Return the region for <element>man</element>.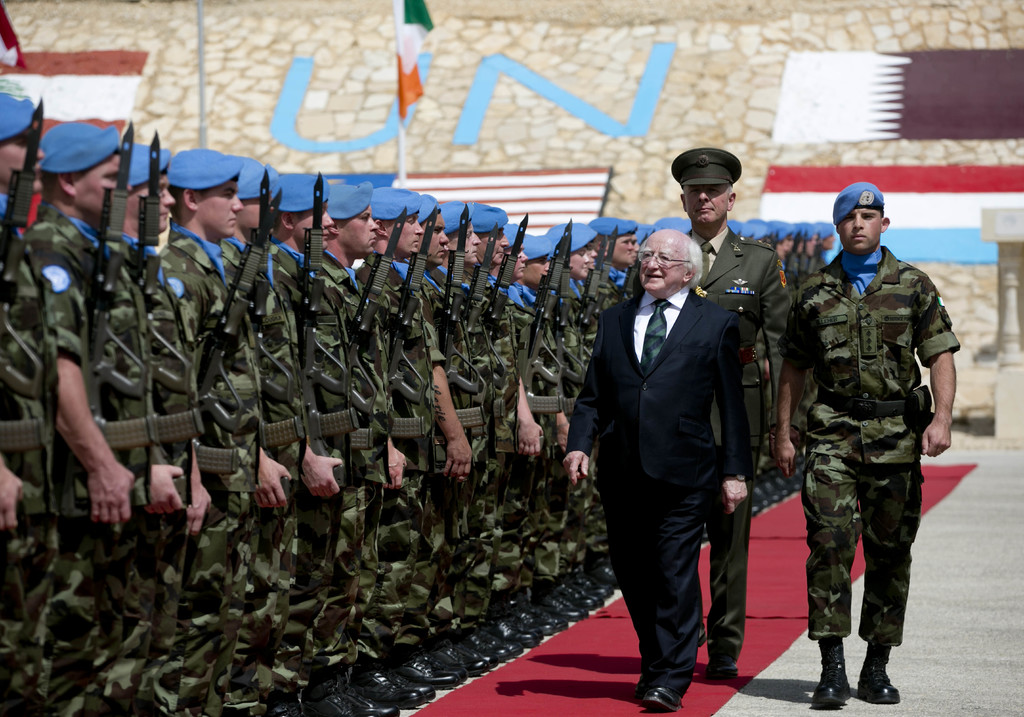
(left=401, top=192, right=468, bottom=684).
